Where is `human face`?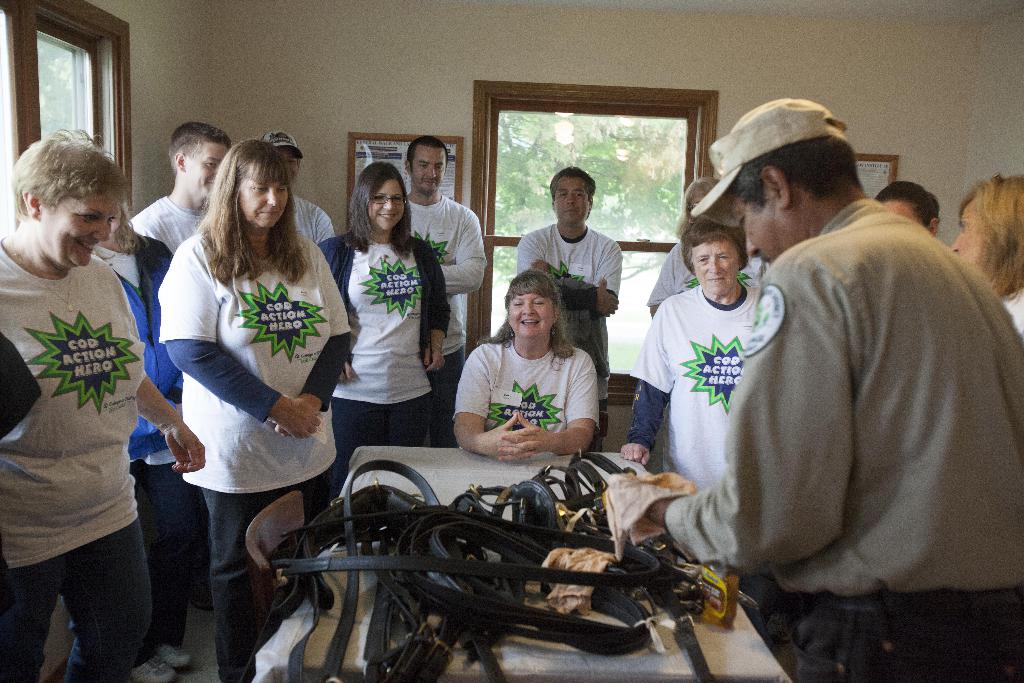
[689, 241, 742, 293].
